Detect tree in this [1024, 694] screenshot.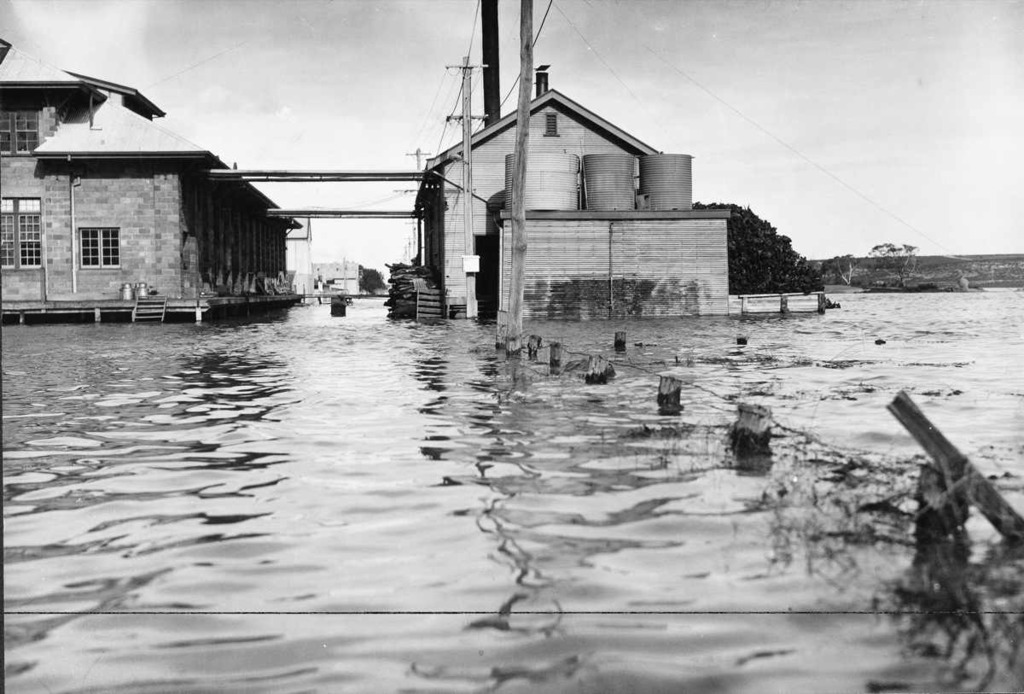
Detection: (697, 205, 828, 294).
